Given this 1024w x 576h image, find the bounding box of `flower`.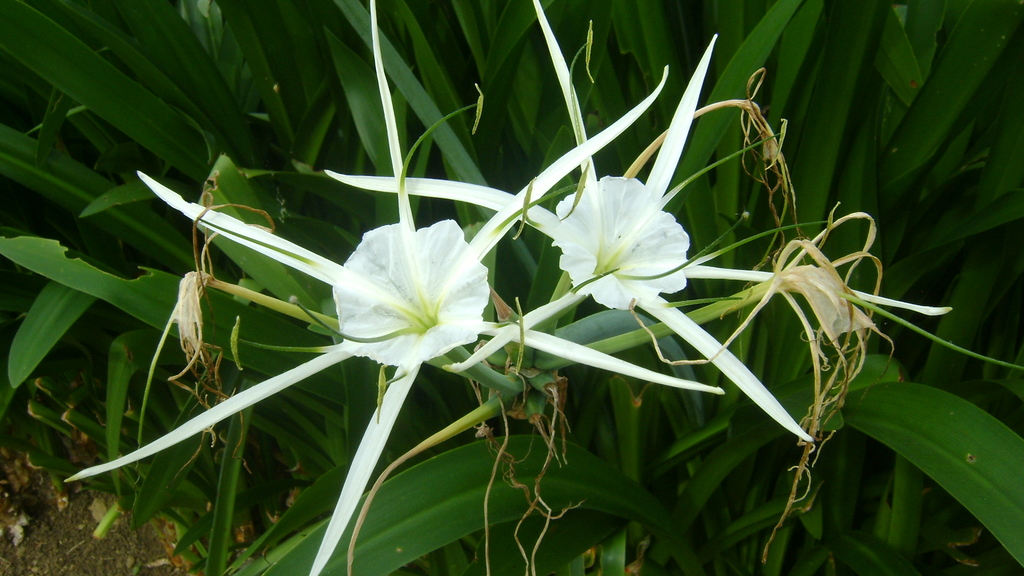
rect(325, 0, 956, 444).
